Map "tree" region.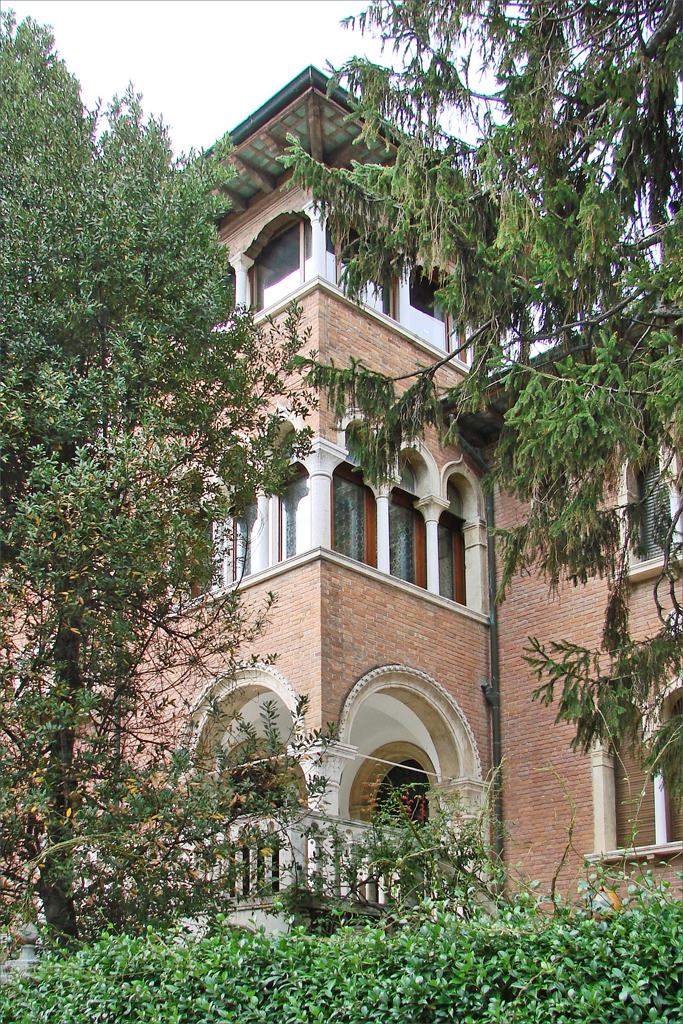
Mapped to bbox=[15, 75, 259, 820].
